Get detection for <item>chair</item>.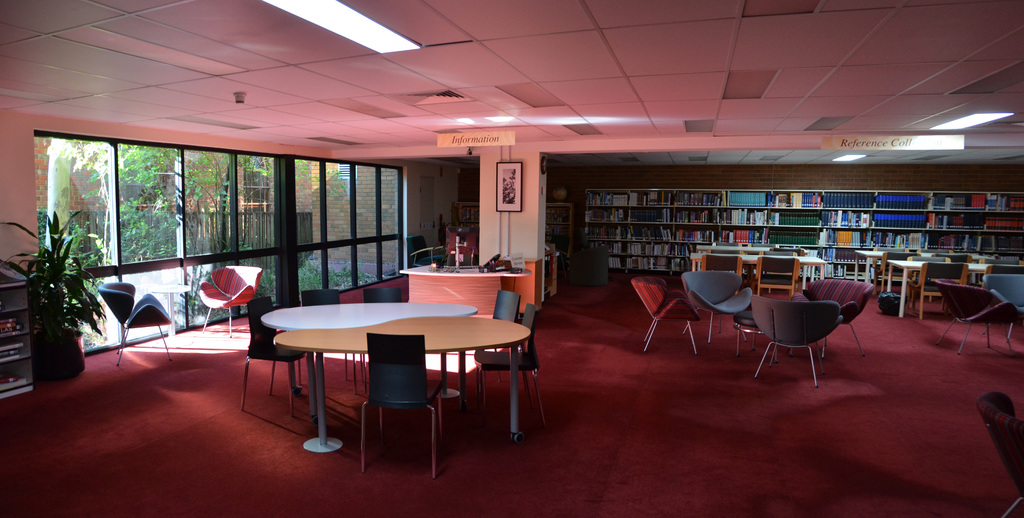
Detection: <bbox>629, 272, 701, 352</bbox>.
